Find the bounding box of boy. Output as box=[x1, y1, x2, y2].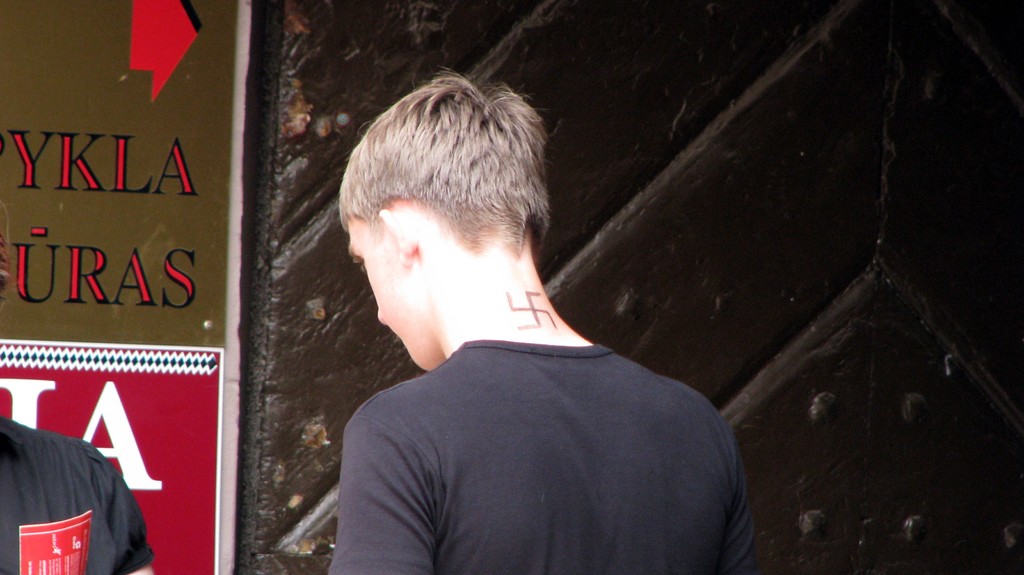
box=[310, 42, 708, 574].
